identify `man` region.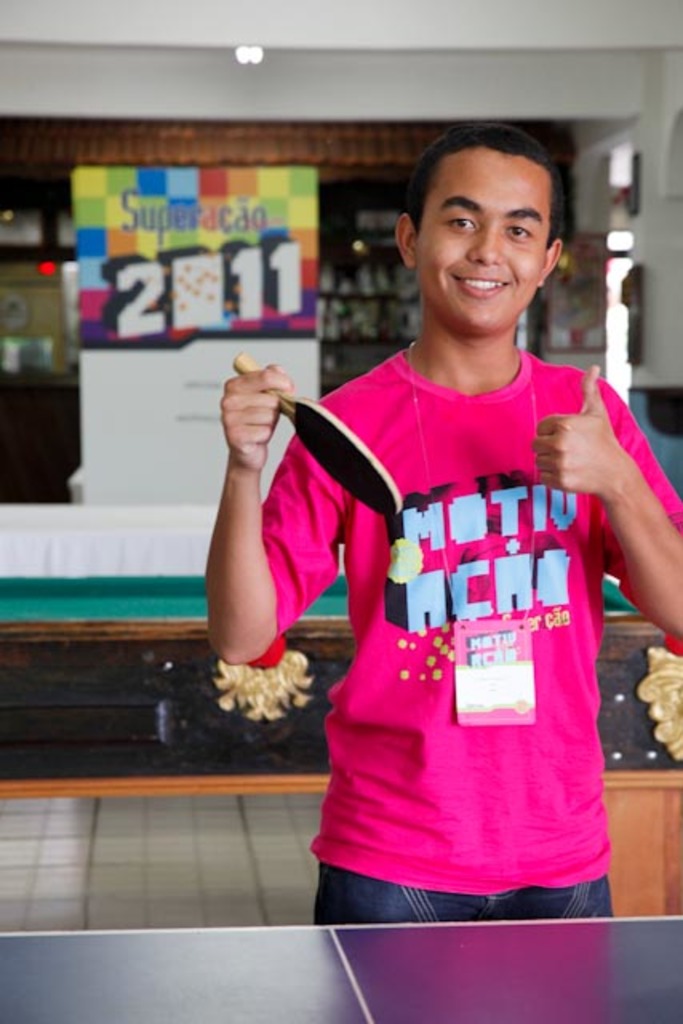
Region: <region>195, 141, 641, 858</region>.
